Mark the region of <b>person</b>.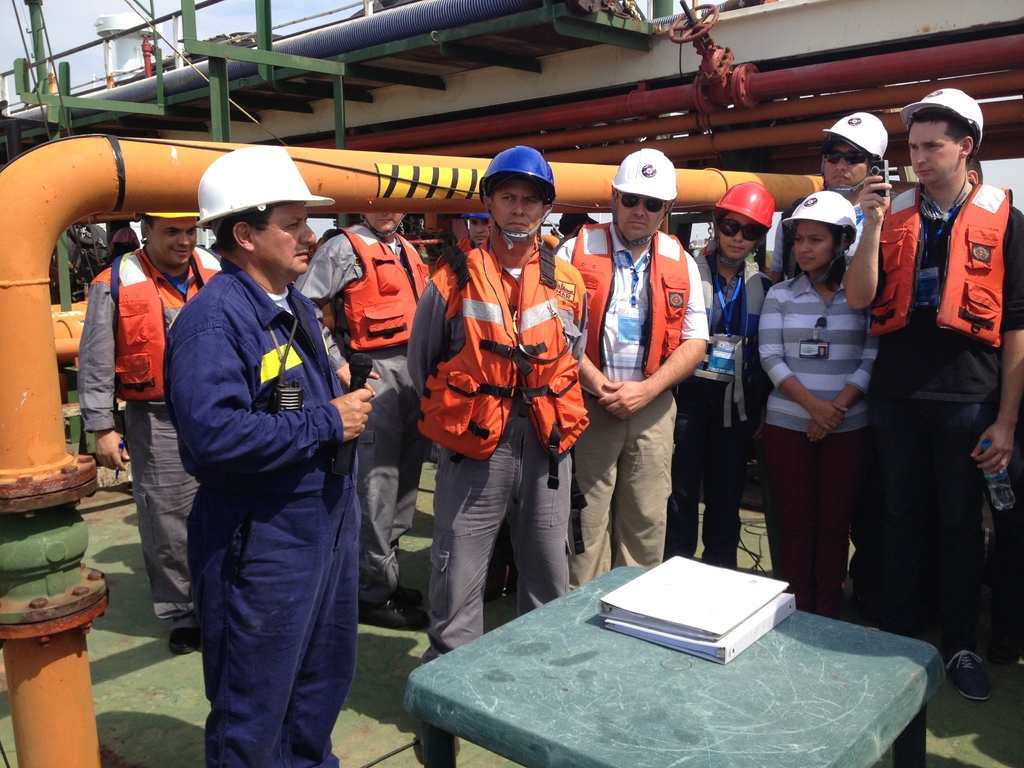
Region: bbox(689, 186, 787, 575).
